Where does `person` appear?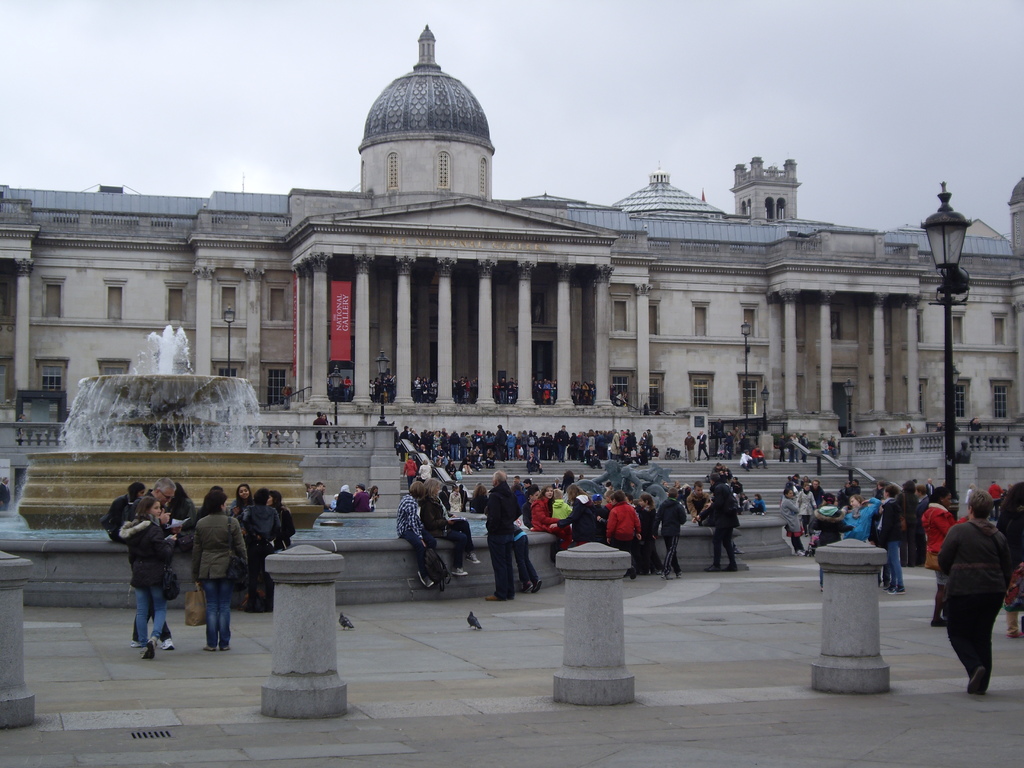
Appears at bbox=[958, 440, 972, 462].
